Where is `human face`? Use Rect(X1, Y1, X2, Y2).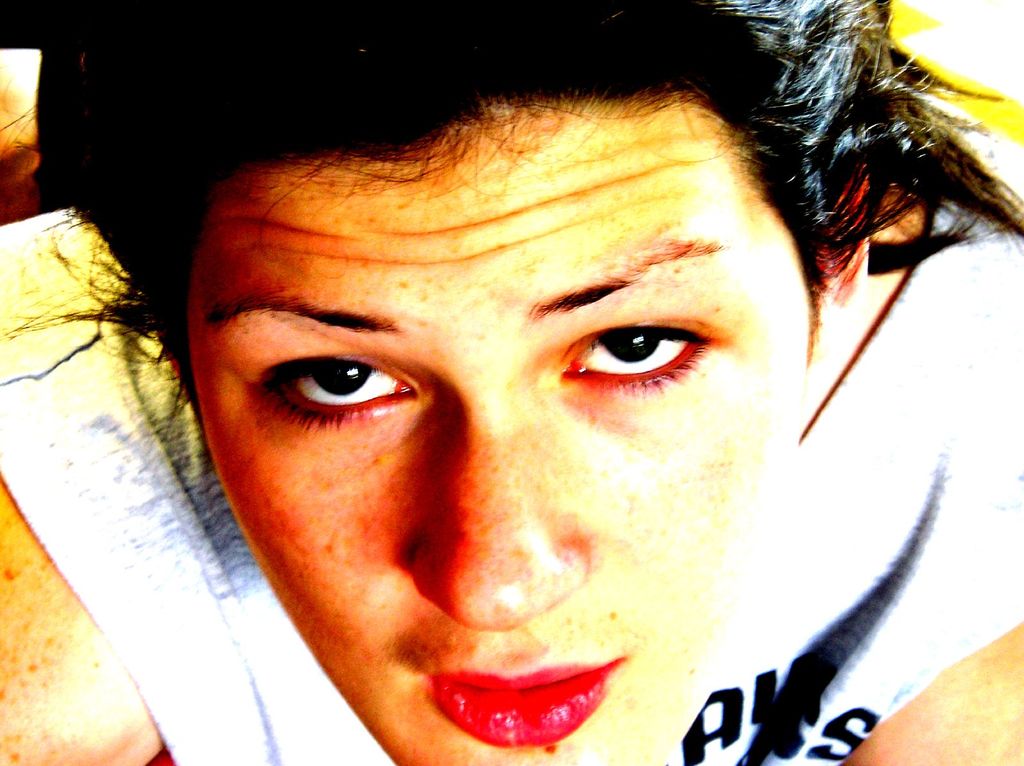
Rect(184, 97, 810, 765).
